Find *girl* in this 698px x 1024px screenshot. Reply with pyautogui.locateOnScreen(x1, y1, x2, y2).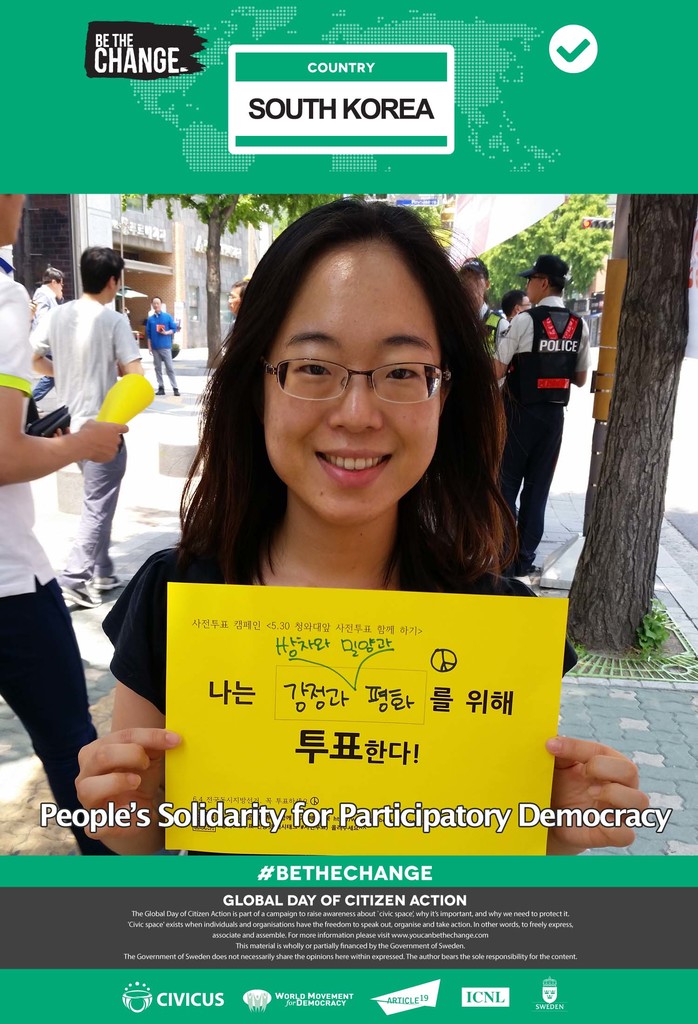
pyautogui.locateOnScreen(74, 195, 653, 858).
